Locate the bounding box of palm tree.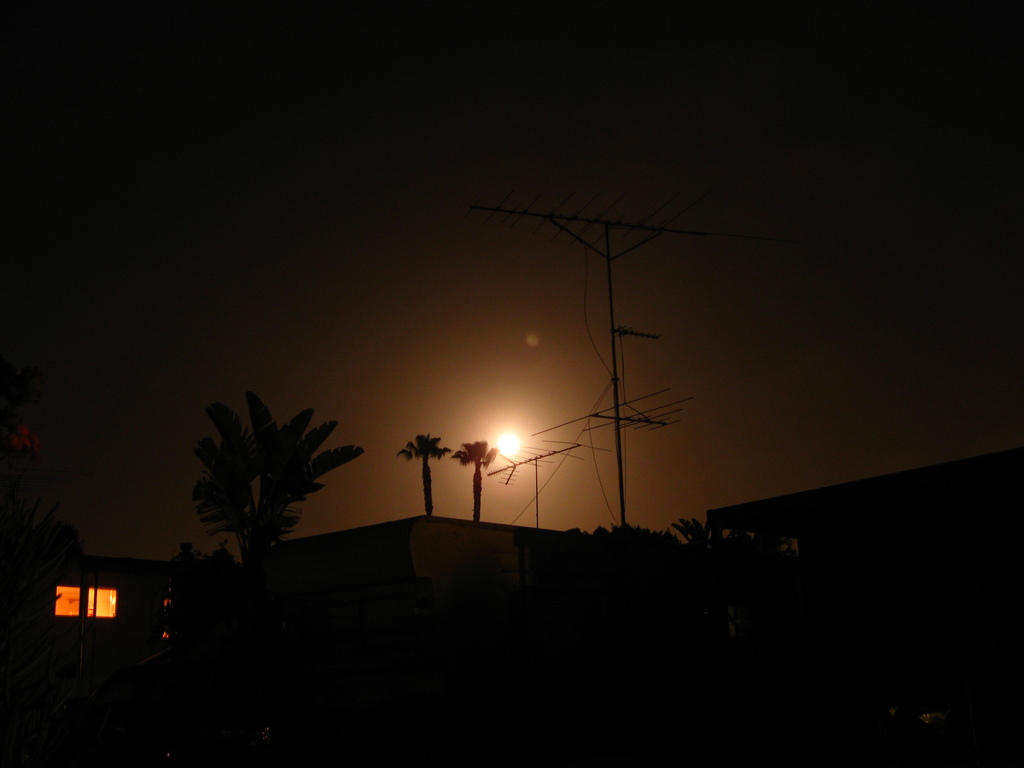
Bounding box: Rect(467, 429, 495, 529).
